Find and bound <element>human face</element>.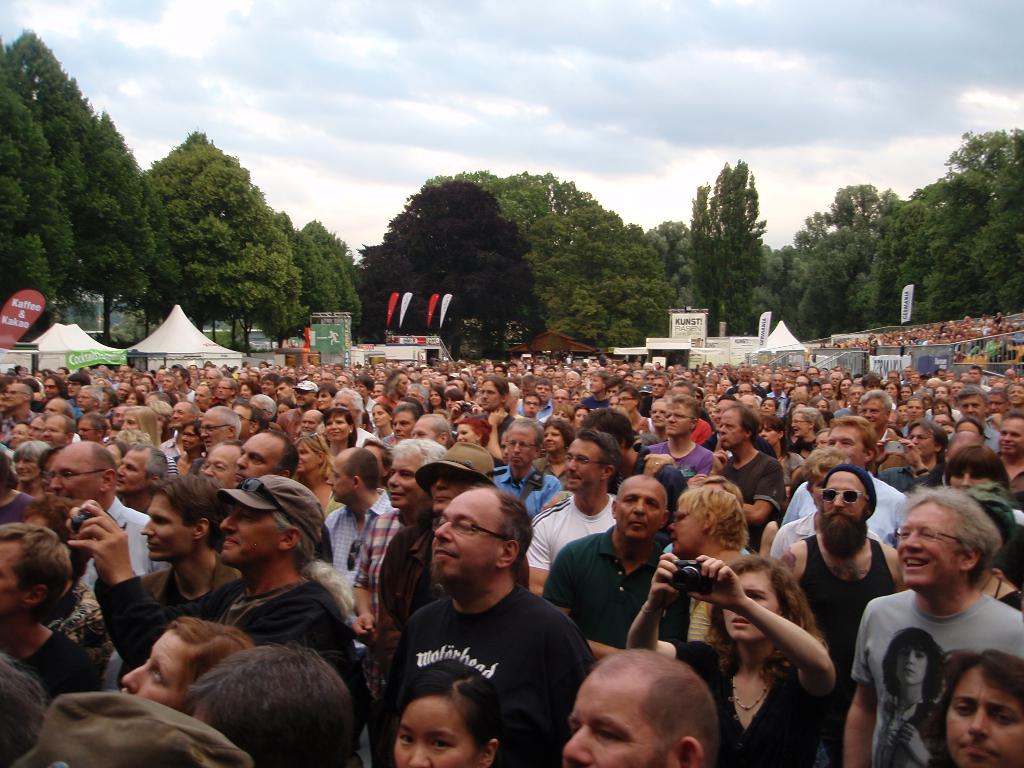
Bound: Rect(718, 576, 781, 643).
